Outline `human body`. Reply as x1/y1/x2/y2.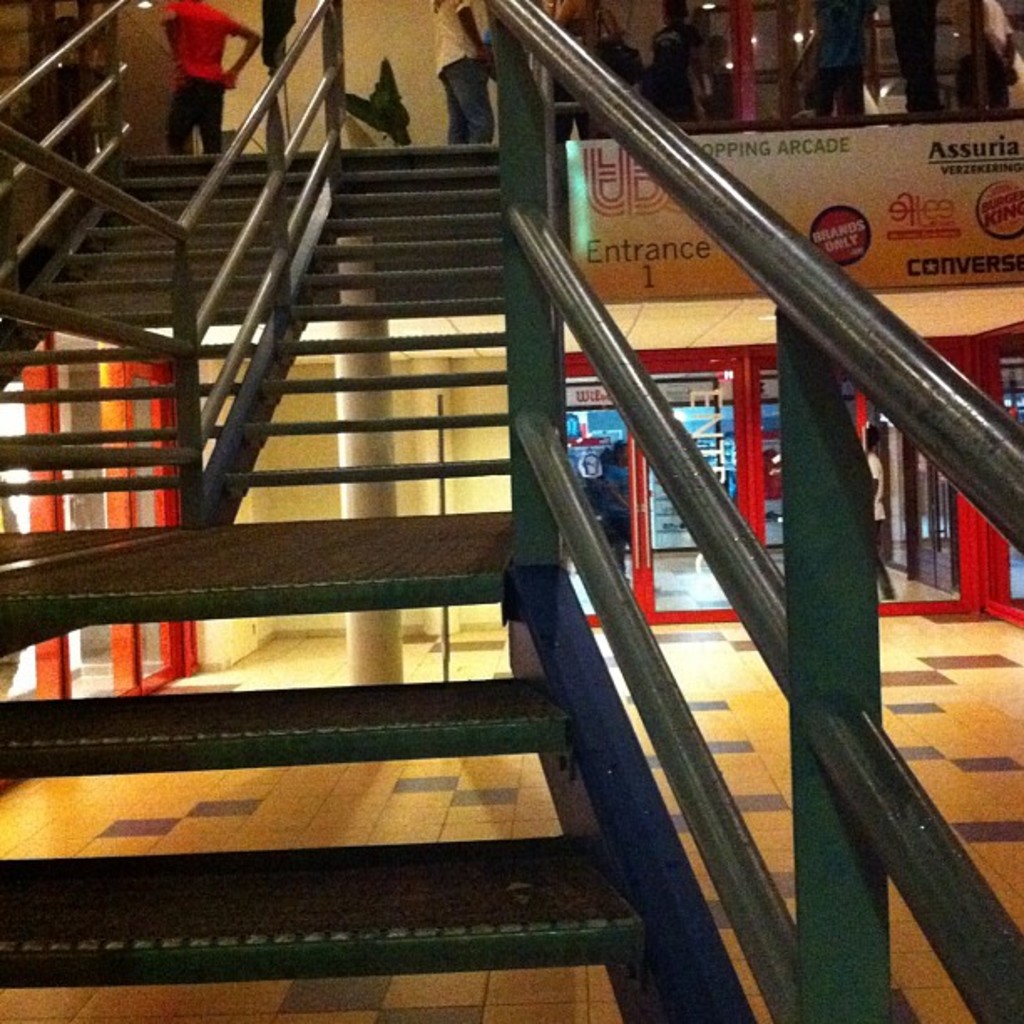
432/0/480/136.
